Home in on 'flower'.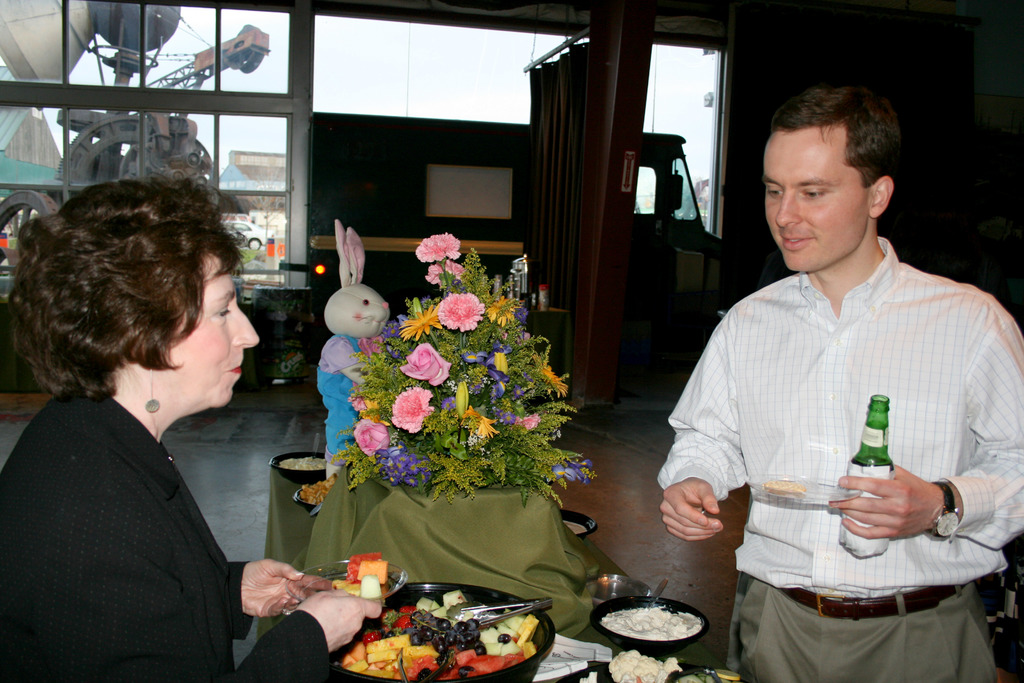
Homed in at x1=490, y1=295, x2=527, y2=325.
